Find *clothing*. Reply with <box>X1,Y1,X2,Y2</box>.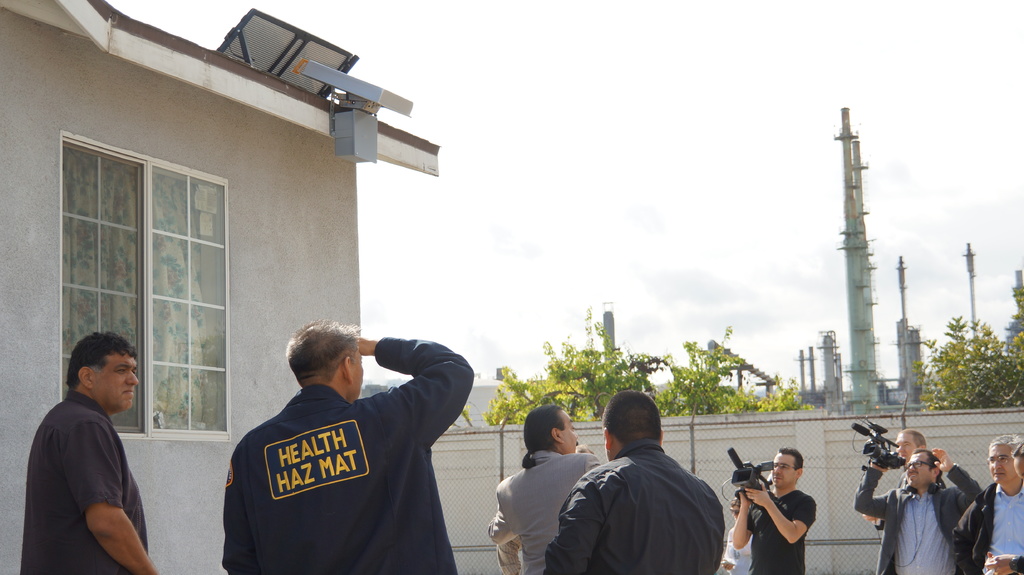
<box>961,471,1023,574</box>.
